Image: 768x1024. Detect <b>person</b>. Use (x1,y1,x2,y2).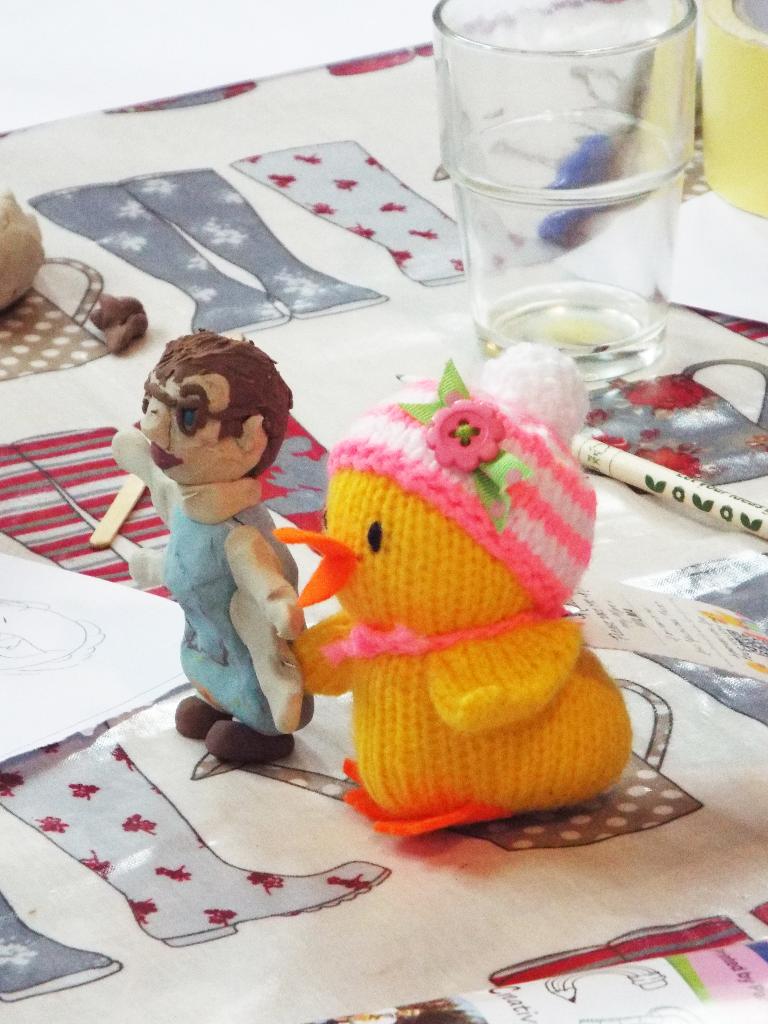
(107,328,316,760).
